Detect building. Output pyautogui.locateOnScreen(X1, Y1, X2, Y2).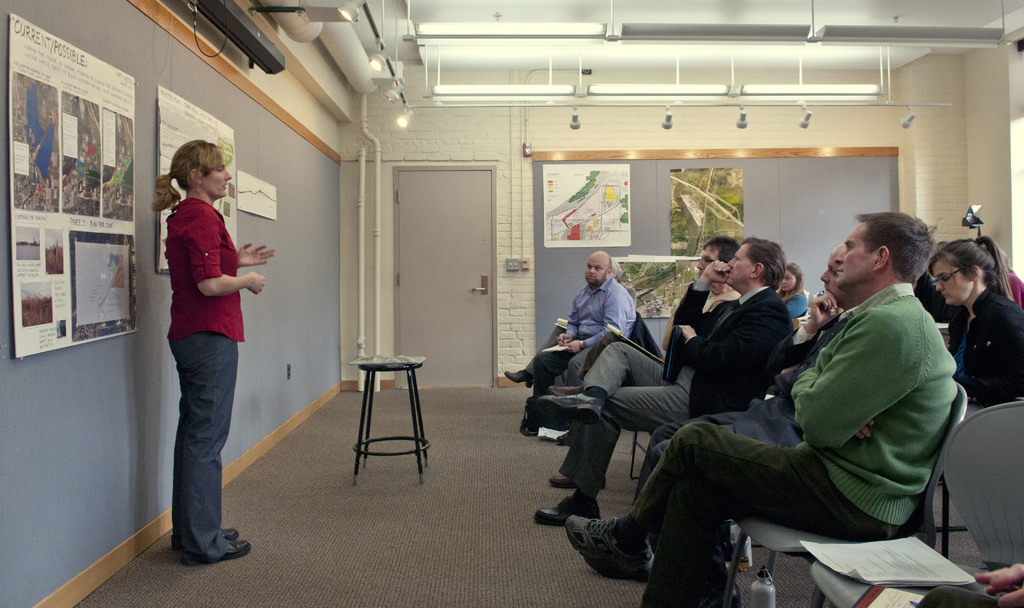
pyautogui.locateOnScreen(0, 0, 1023, 607).
